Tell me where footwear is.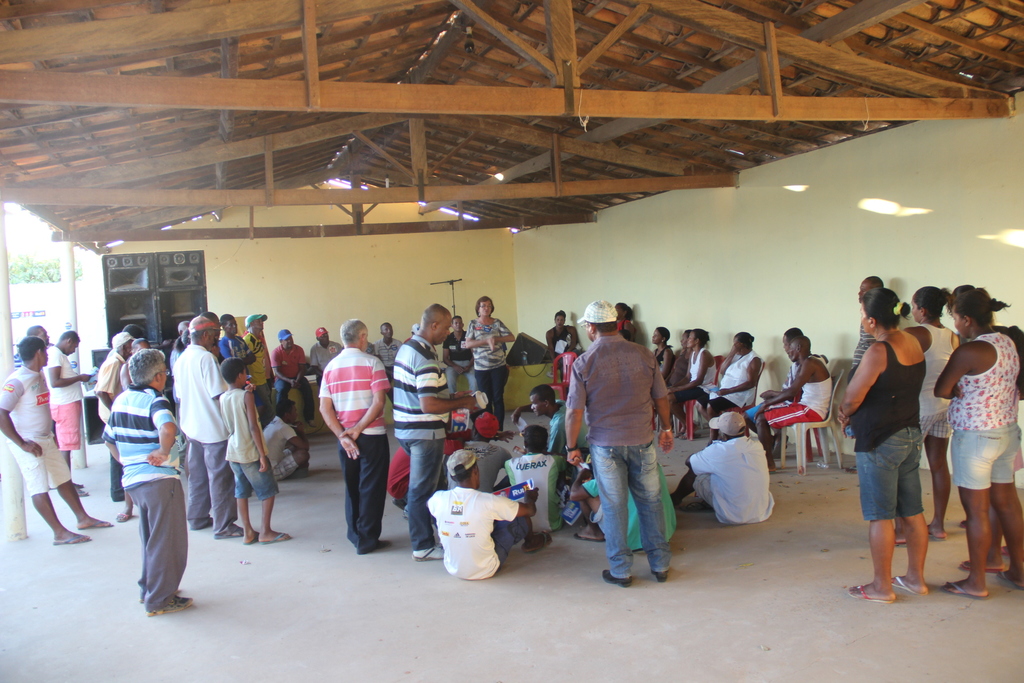
footwear is at x1=412 y1=546 x2=441 y2=561.
